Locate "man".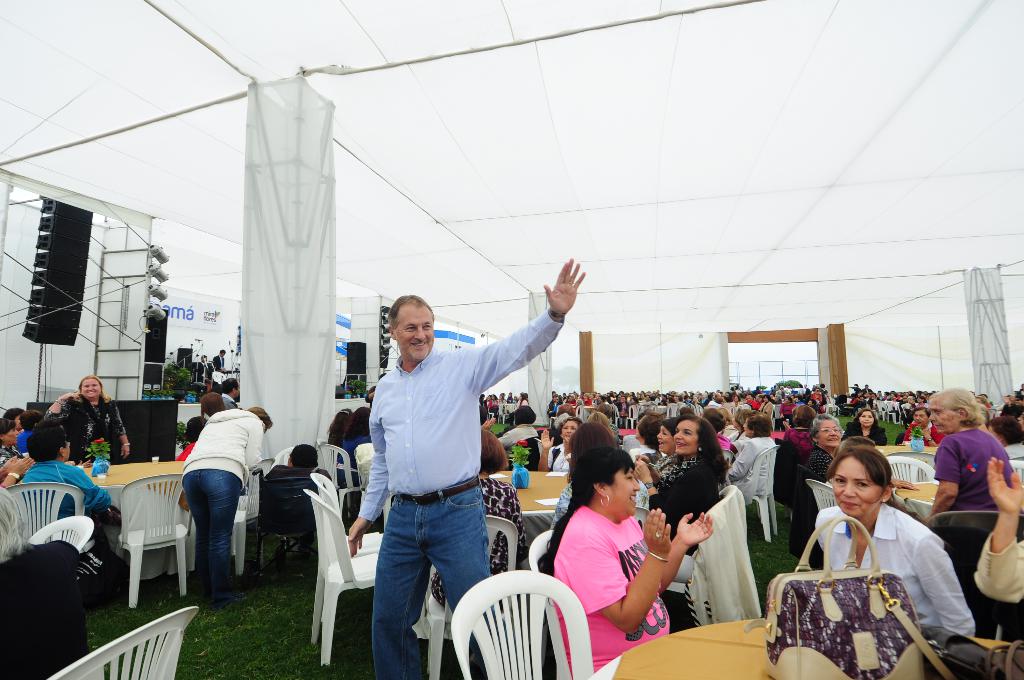
Bounding box: region(851, 382, 862, 395).
